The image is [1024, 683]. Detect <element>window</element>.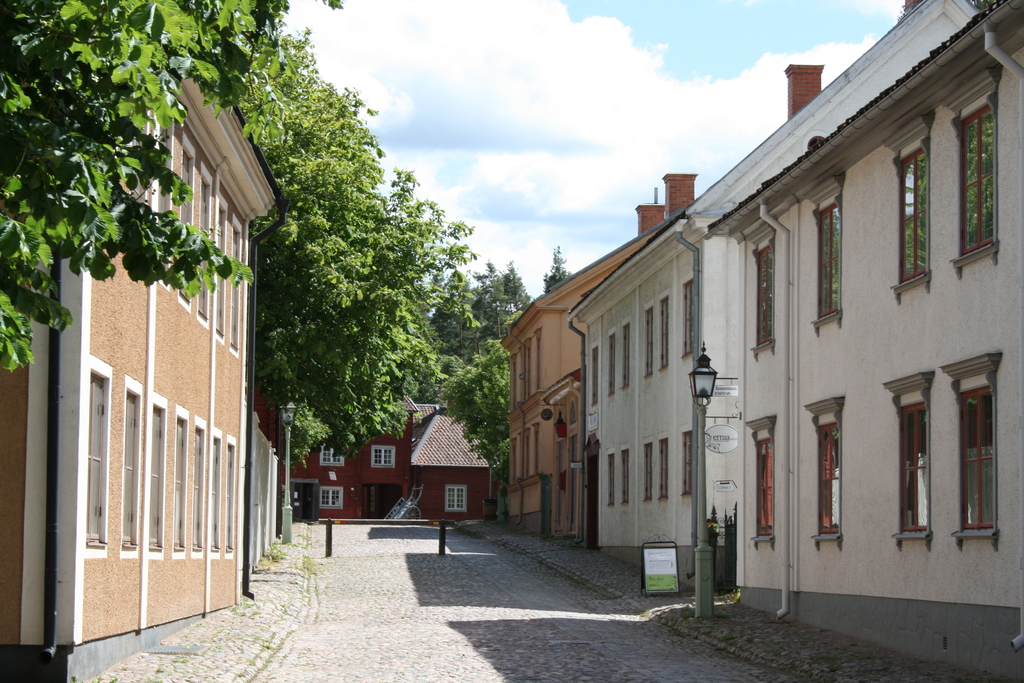
Detection: <region>619, 447, 630, 507</region>.
